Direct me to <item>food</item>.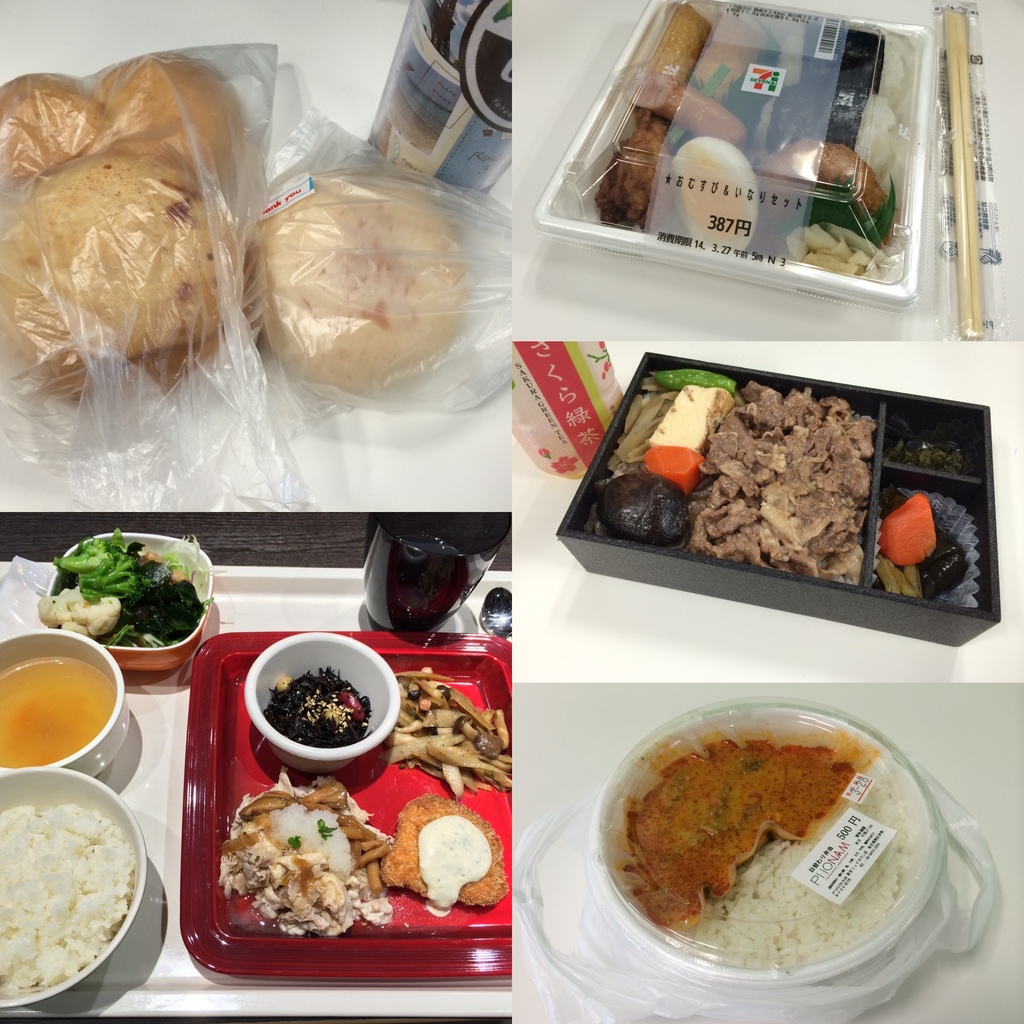
Direction: [left=219, top=768, right=396, bottom=941].
